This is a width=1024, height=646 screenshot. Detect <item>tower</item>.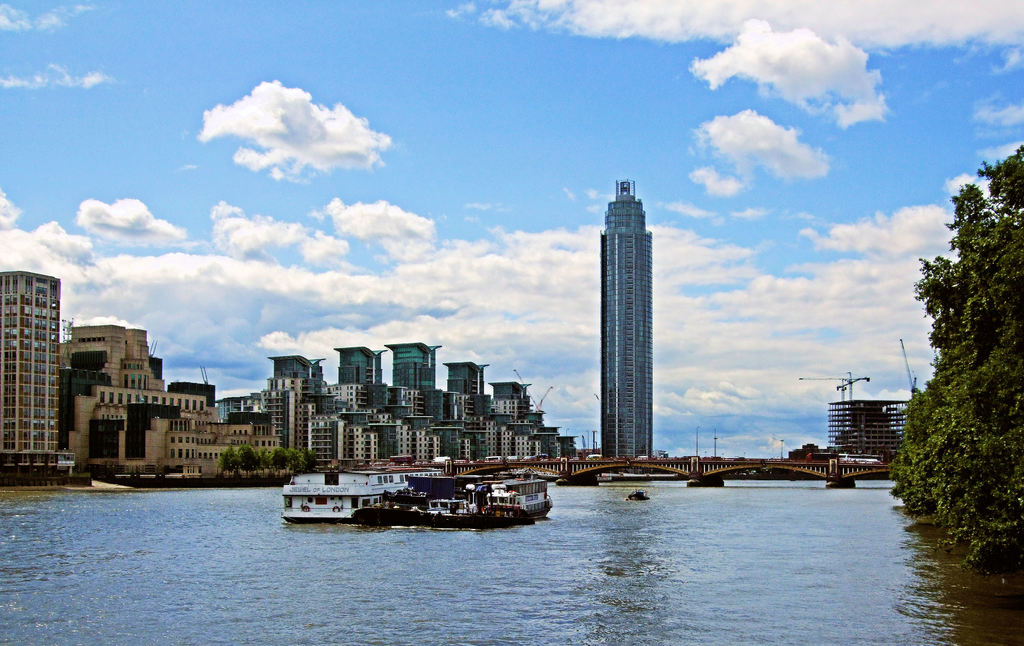
(left=325, top=344, right=384, bottom=390).
